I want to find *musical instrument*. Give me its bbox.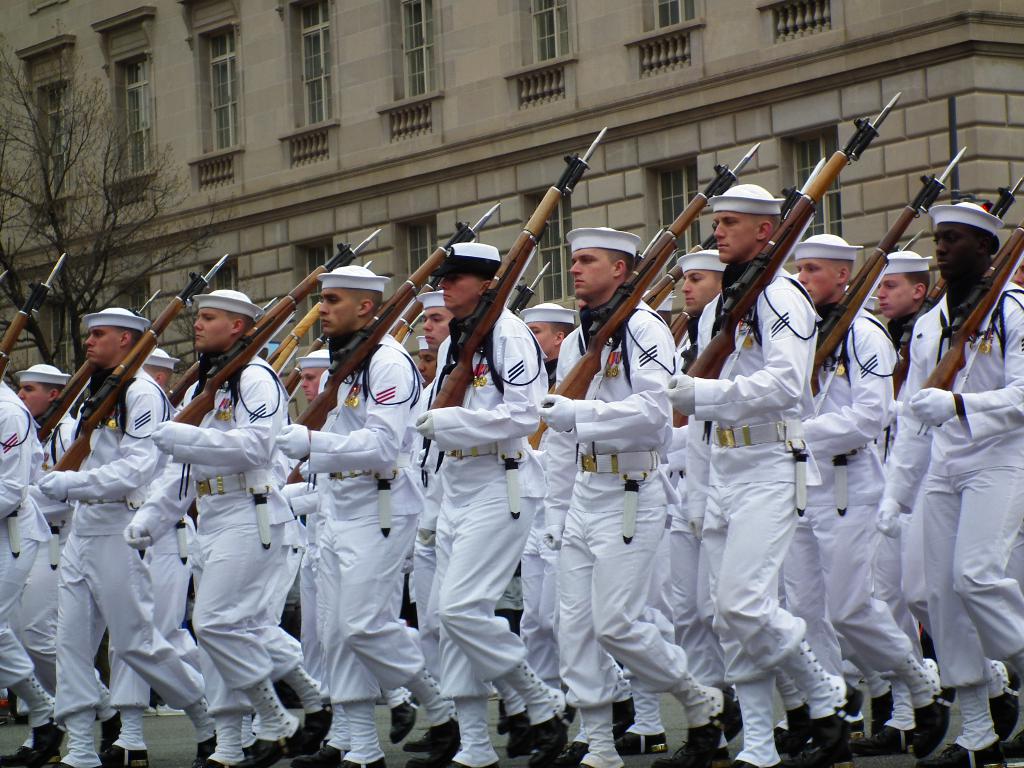
[left=925, top=214, right=1023, bottom=418].
